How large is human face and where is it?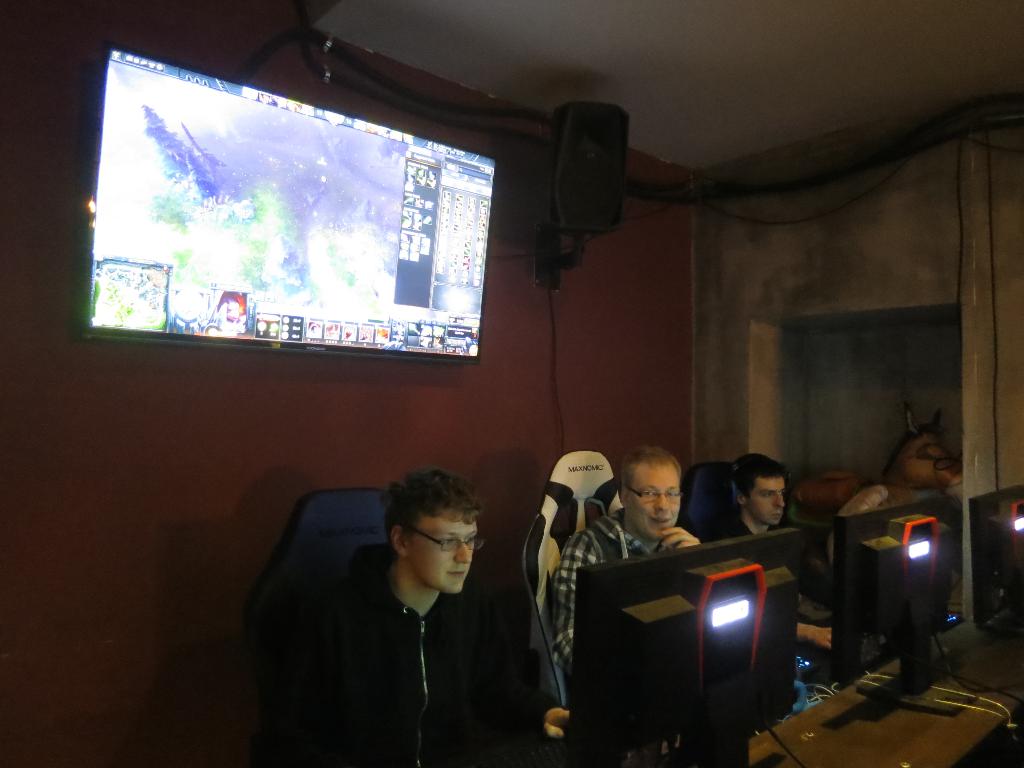
Bounding box: detection(408, 516, 477, 596).
